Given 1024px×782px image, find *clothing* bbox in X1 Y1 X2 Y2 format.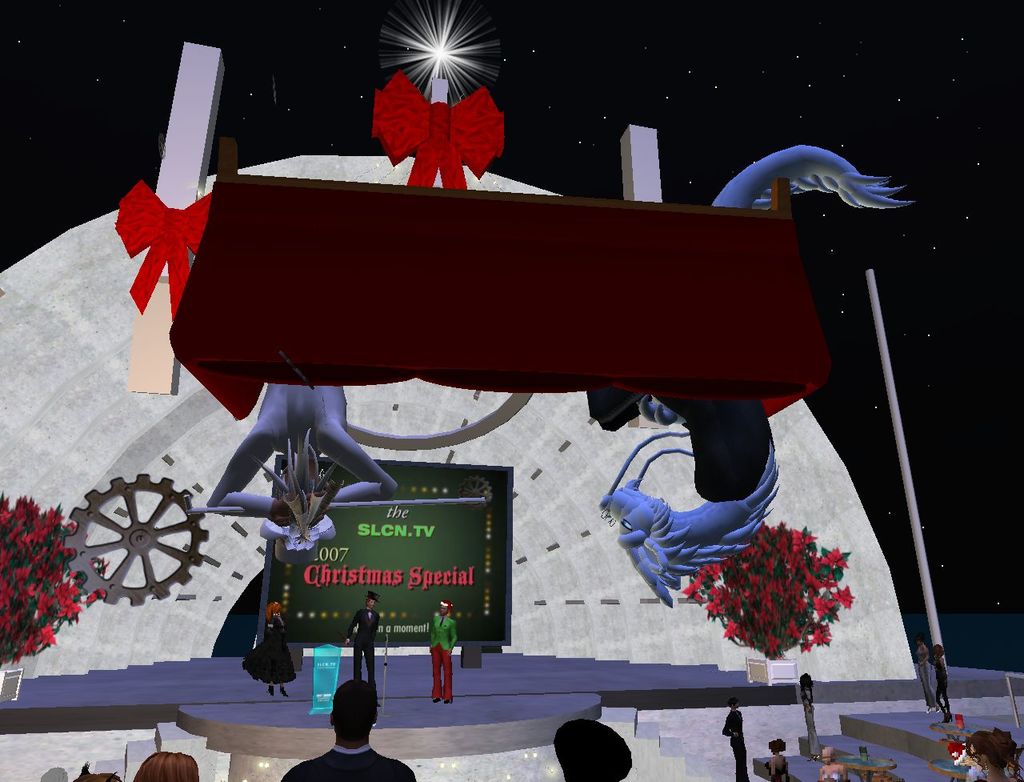
430 616 456 703.
